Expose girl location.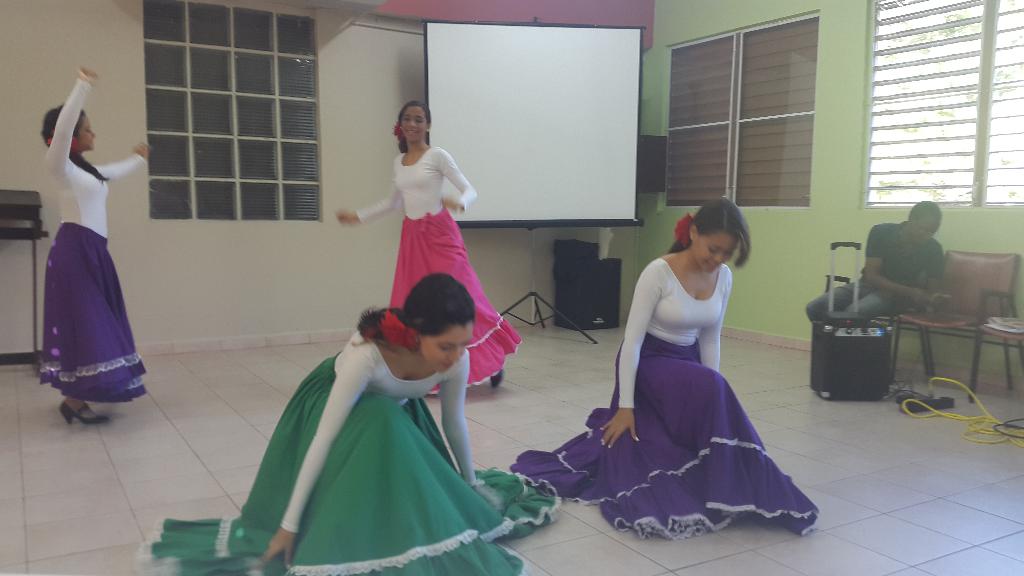
Exposed at box=[334, 100, 523, 395].
